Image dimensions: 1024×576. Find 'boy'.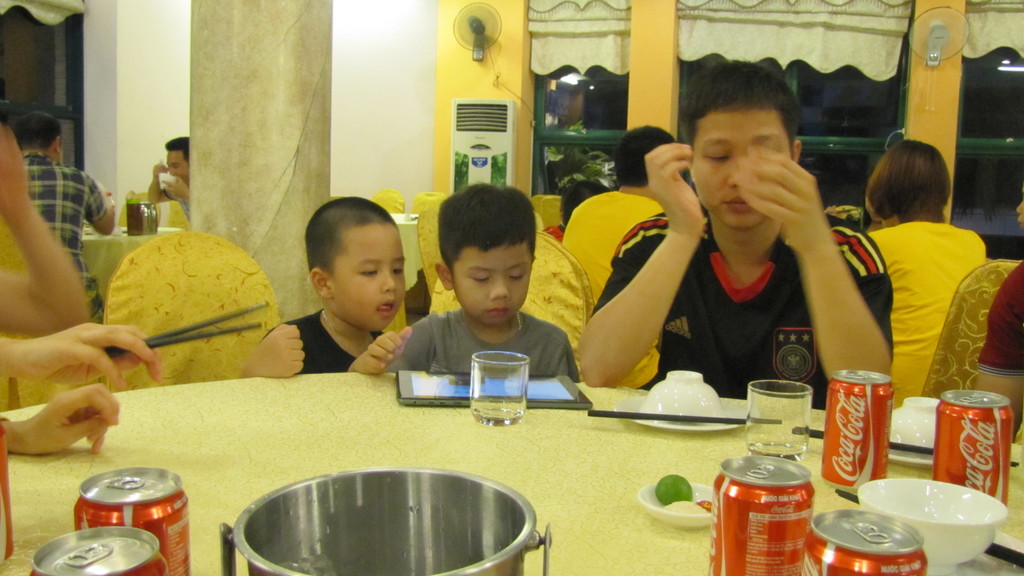
566:64:892:394.
